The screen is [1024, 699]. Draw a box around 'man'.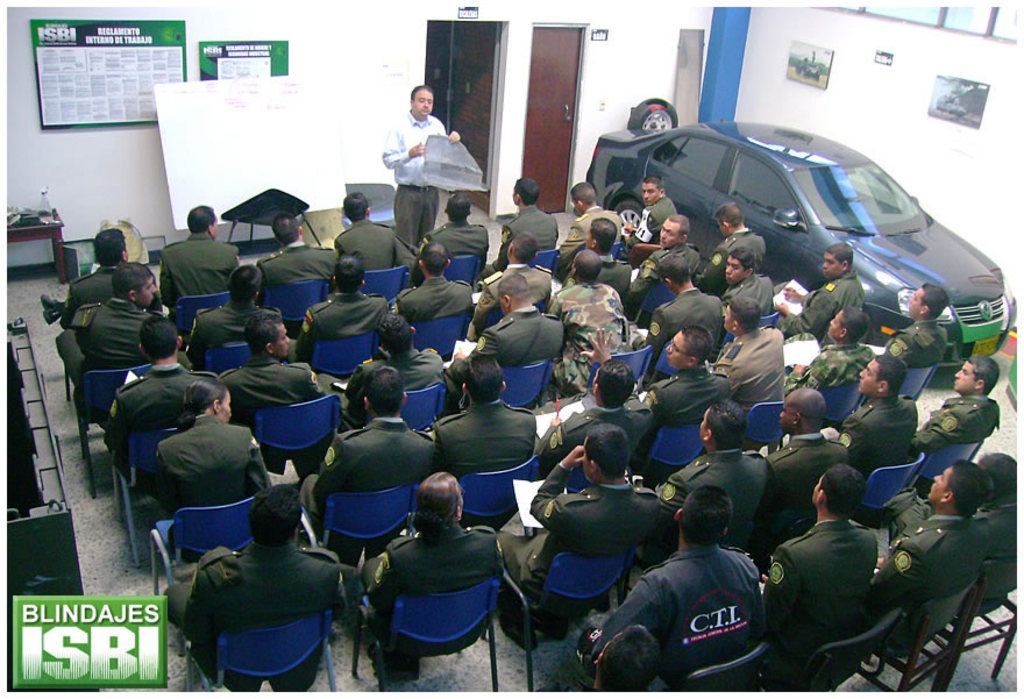
{"left": 830, "top": 350, "right": 922, "bottom": 512}.
